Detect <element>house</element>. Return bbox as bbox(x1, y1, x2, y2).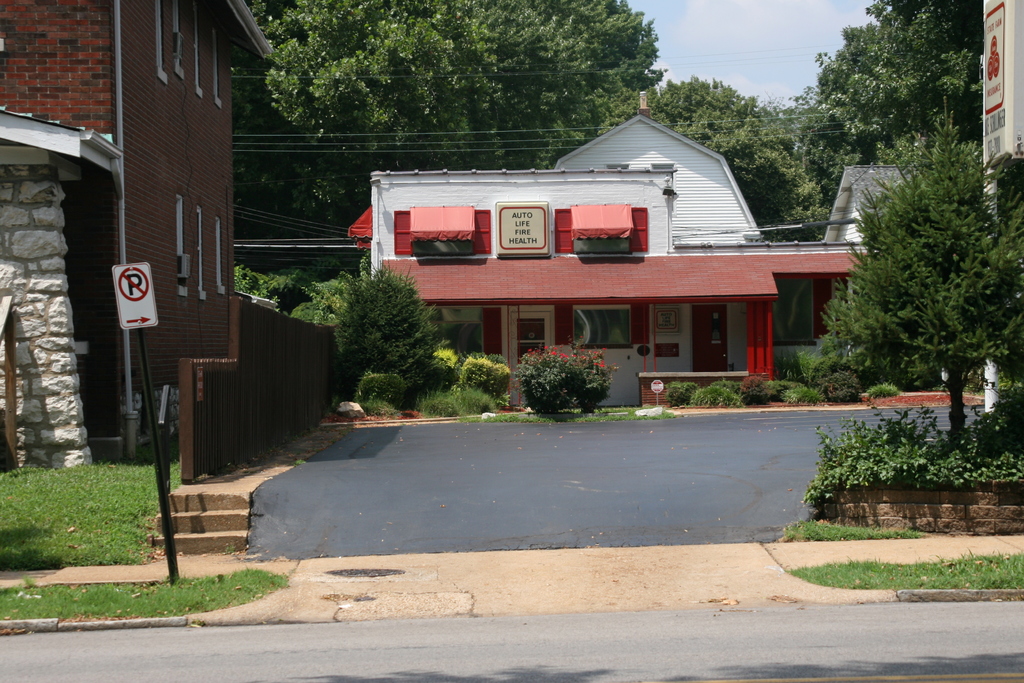
bbox(822, 156, 975, 245).
